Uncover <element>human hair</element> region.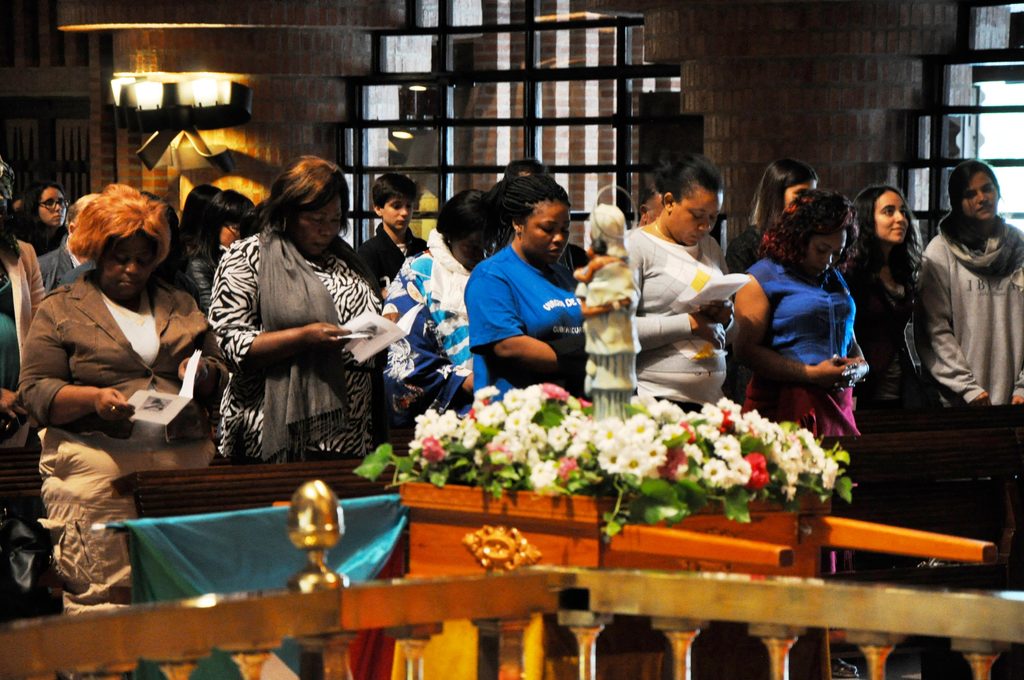
Uncovered: [14, 181, 61, 241].
